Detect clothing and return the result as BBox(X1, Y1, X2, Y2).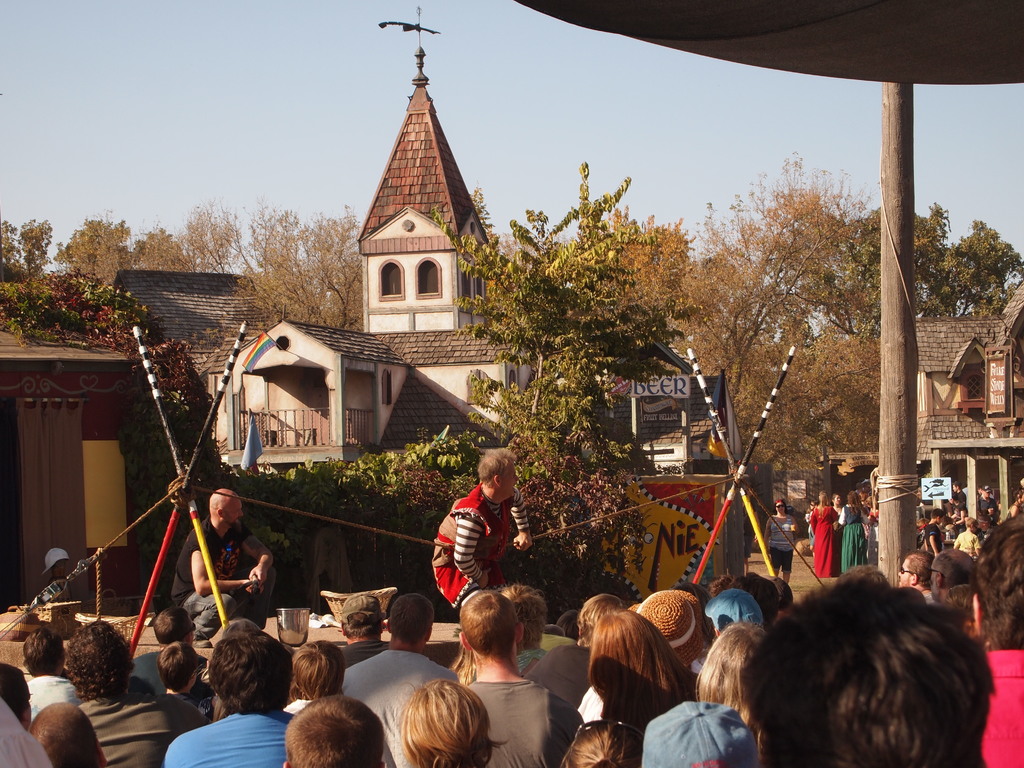
BBox(83, 689, 205, 767).
